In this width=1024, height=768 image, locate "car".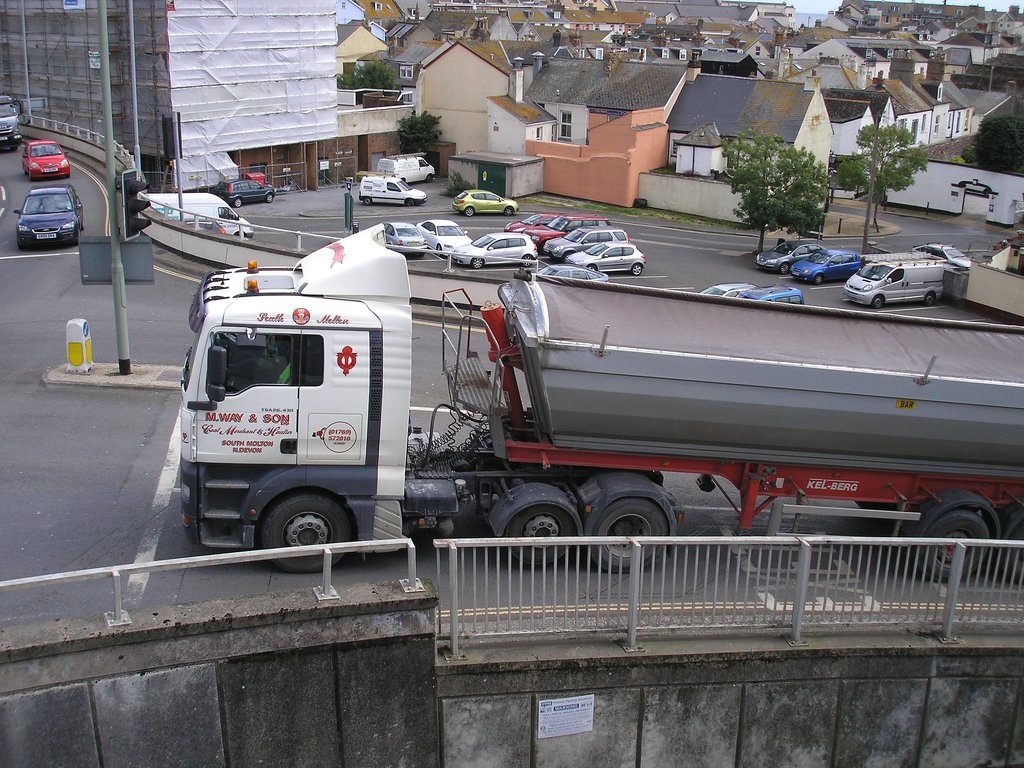
Bounding box: <region>222, 178, 278, 208</region>.
